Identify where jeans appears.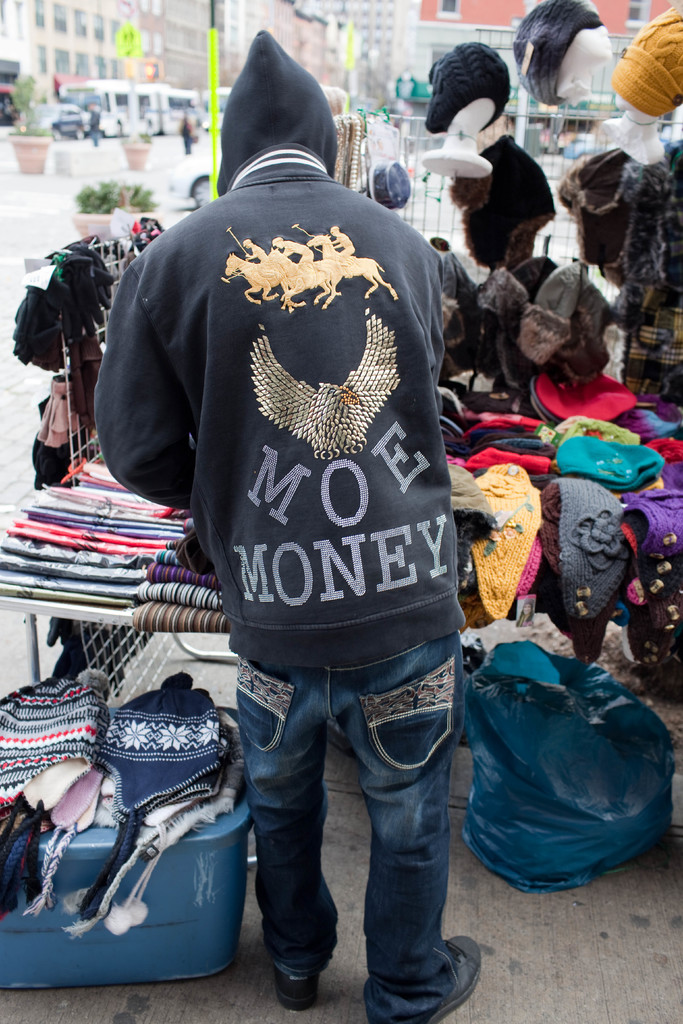
Appears at [217,634,493,1009].
